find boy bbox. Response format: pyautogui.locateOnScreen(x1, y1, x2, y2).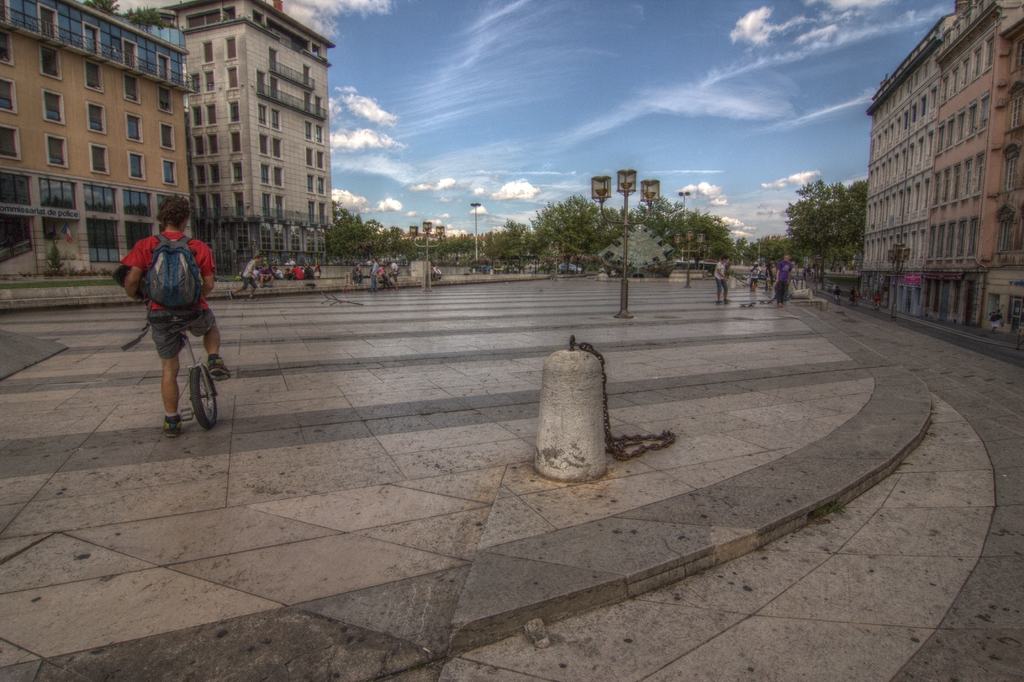
pyautogui.locateOnScreen(108, 190, 220, 453).
